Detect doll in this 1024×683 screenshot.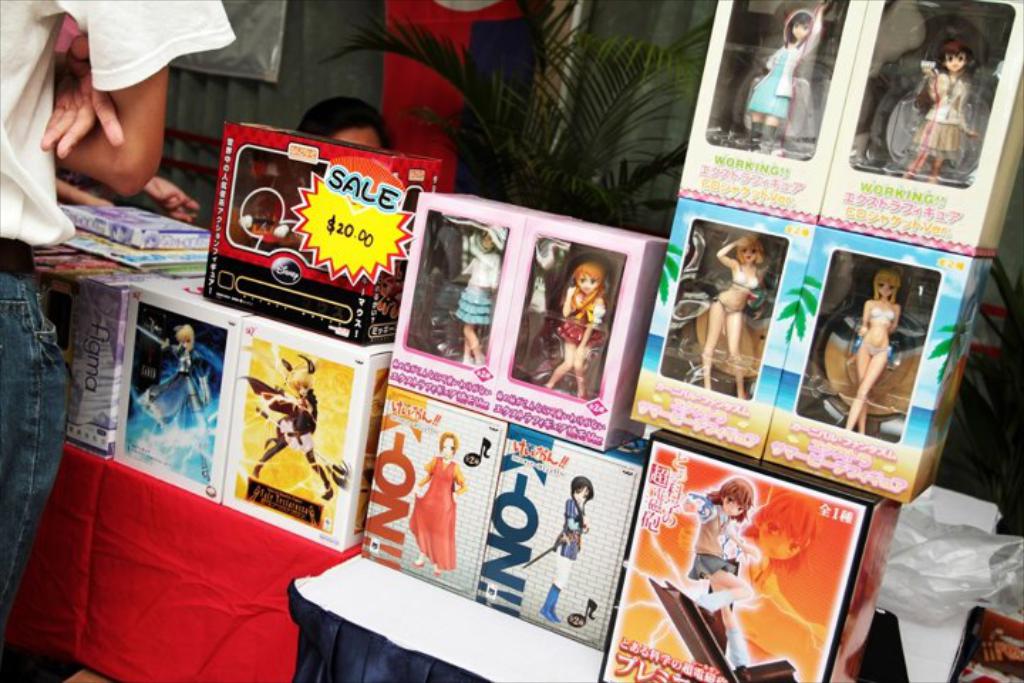
Detection: (845, 269, 900, 444).
